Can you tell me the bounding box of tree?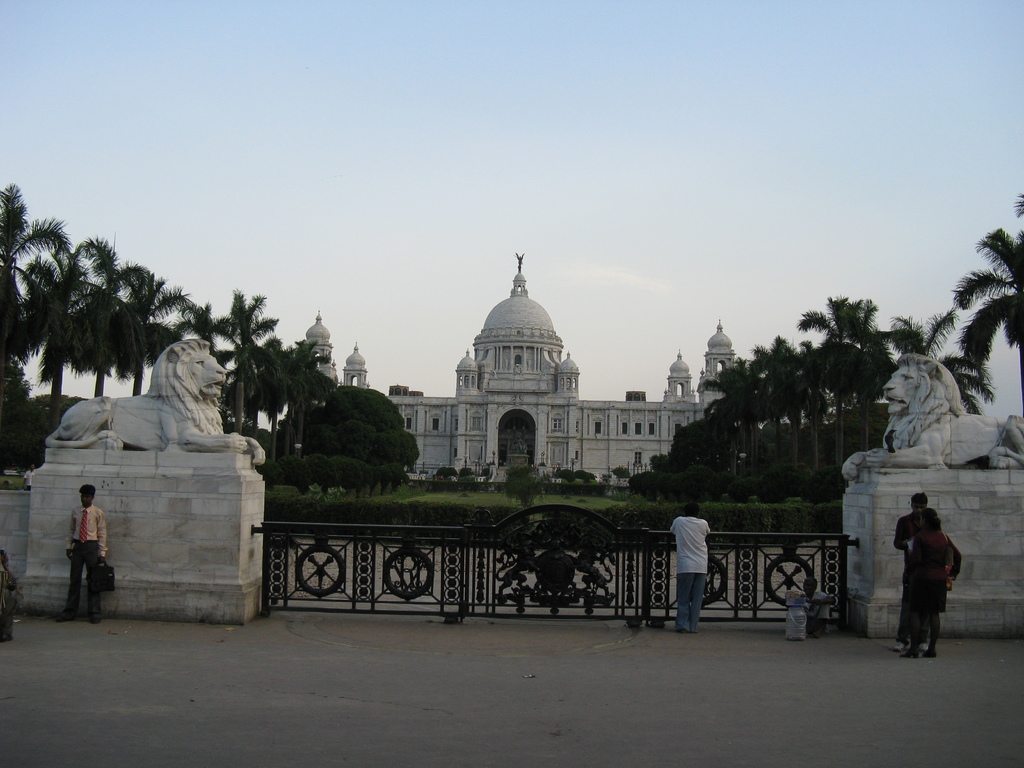
<region>276, 339, 345, 419</region>.
